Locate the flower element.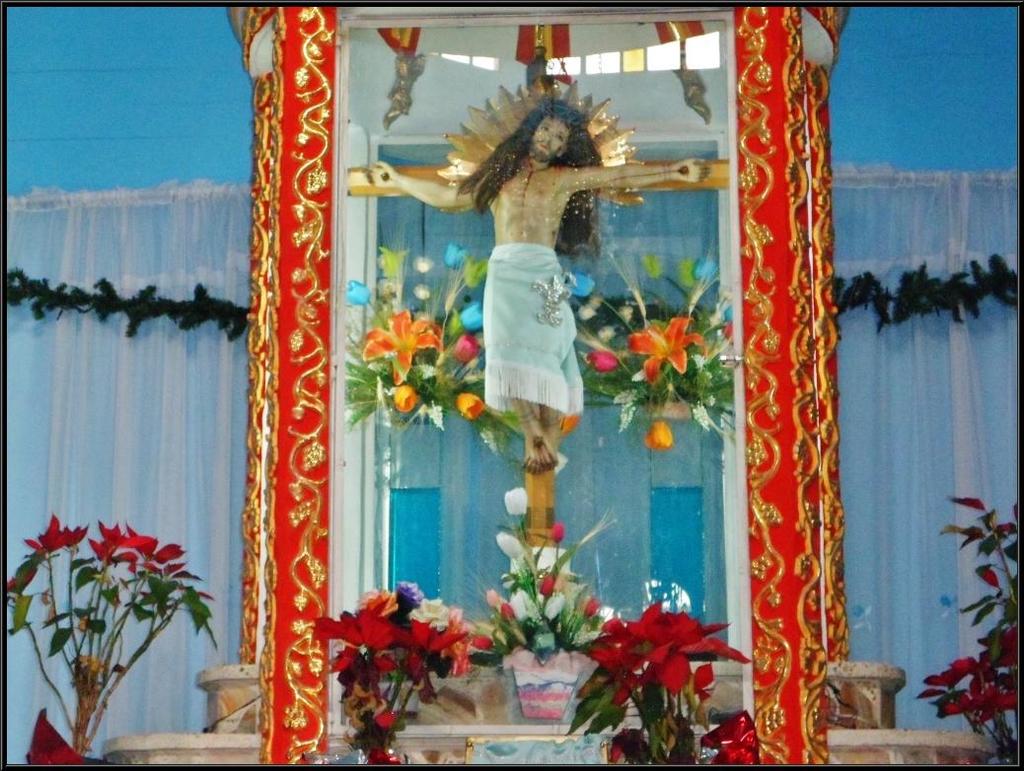
Element bbox: box=[501, 484, 527, 517].
